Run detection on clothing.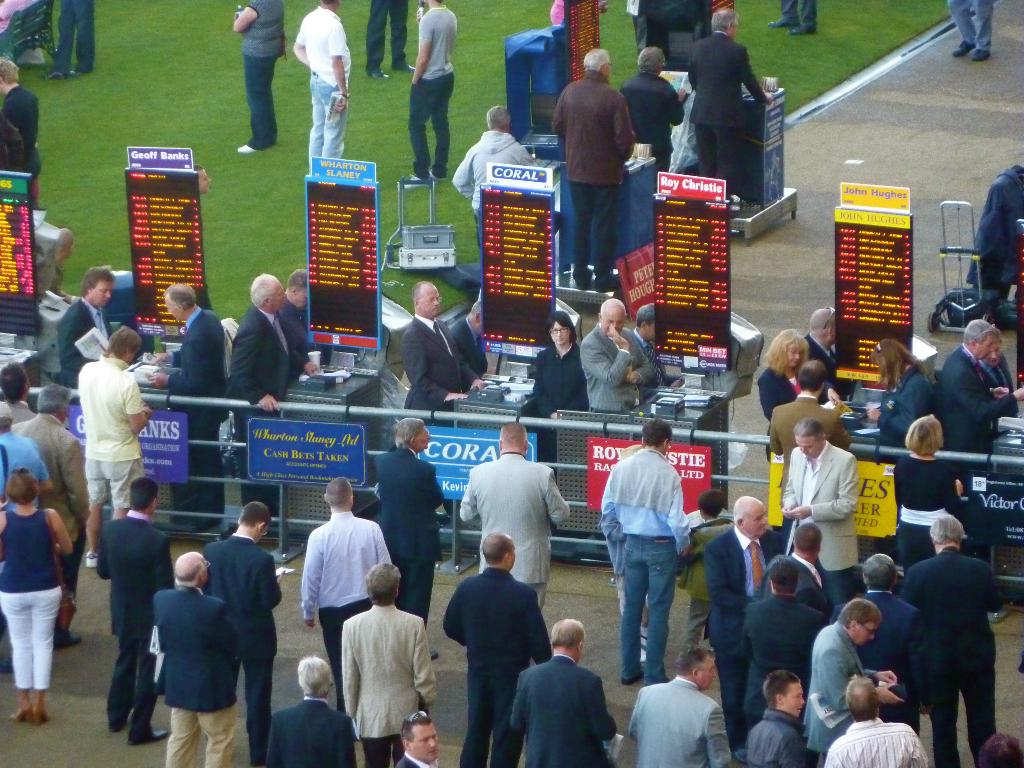
Result: <region>292, 0, 356, 168</region>.
